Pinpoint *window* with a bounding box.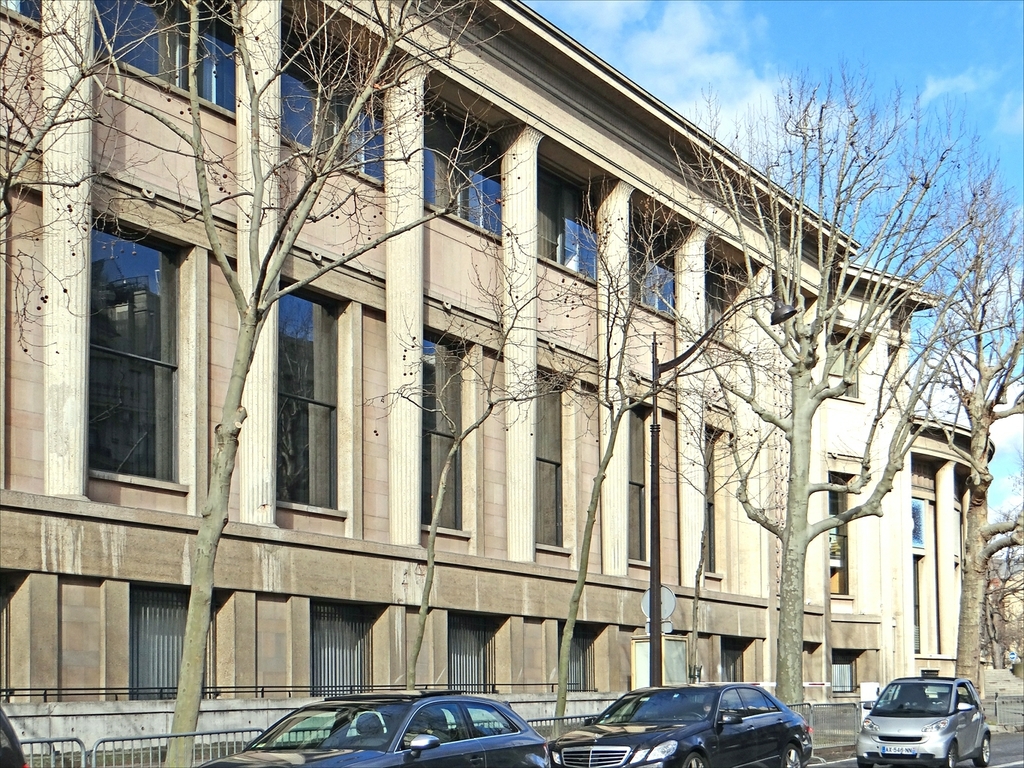
box=[278, 16, 397, 187].
